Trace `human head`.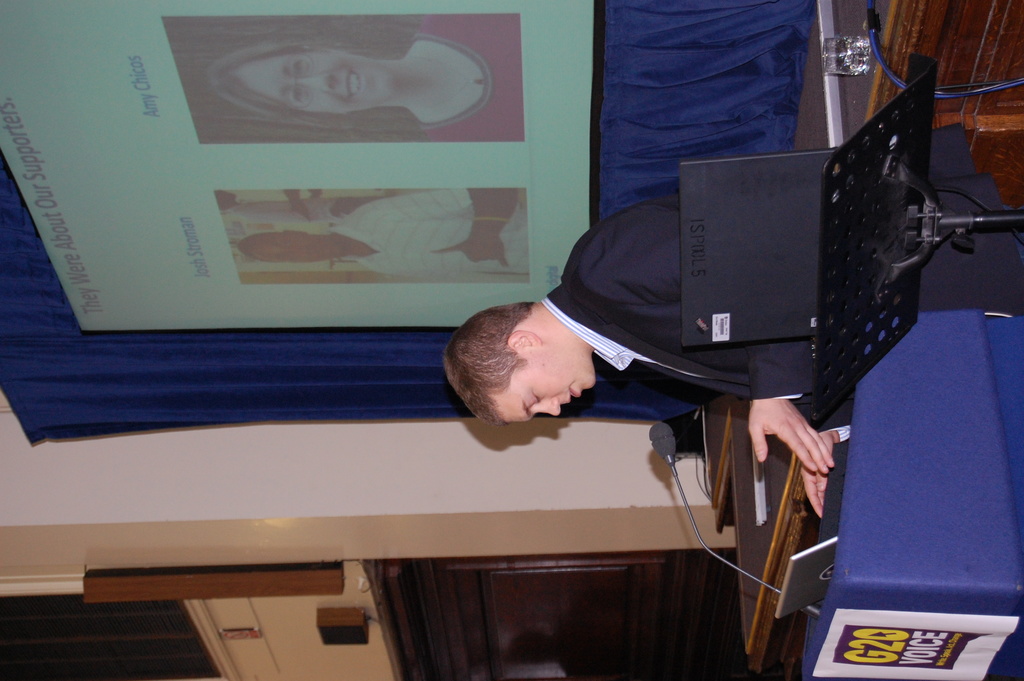
Traced to select_region(452, 295, 618, 428).
